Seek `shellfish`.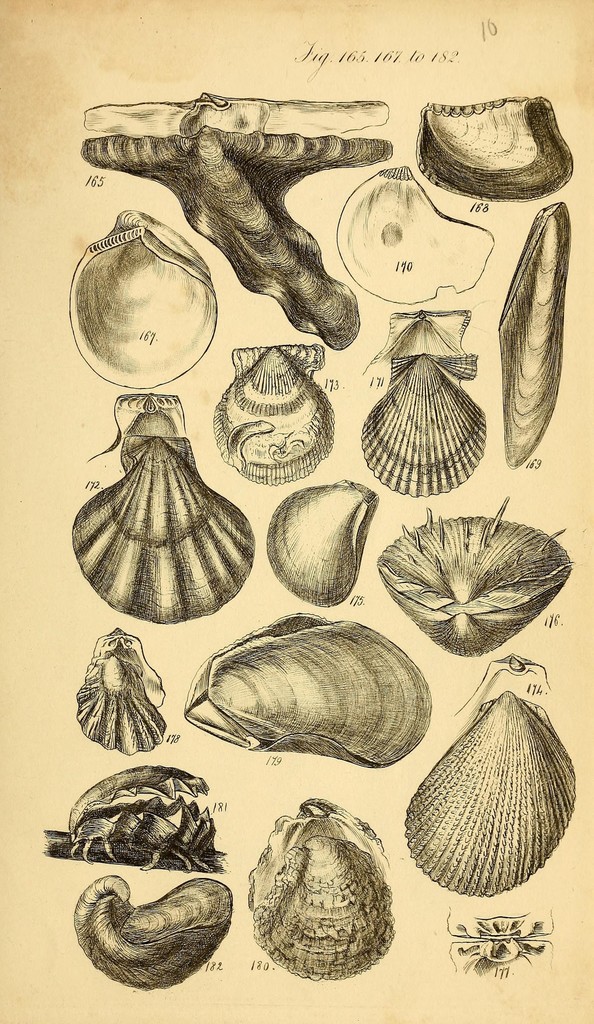
[421, 94, 573, 207].
